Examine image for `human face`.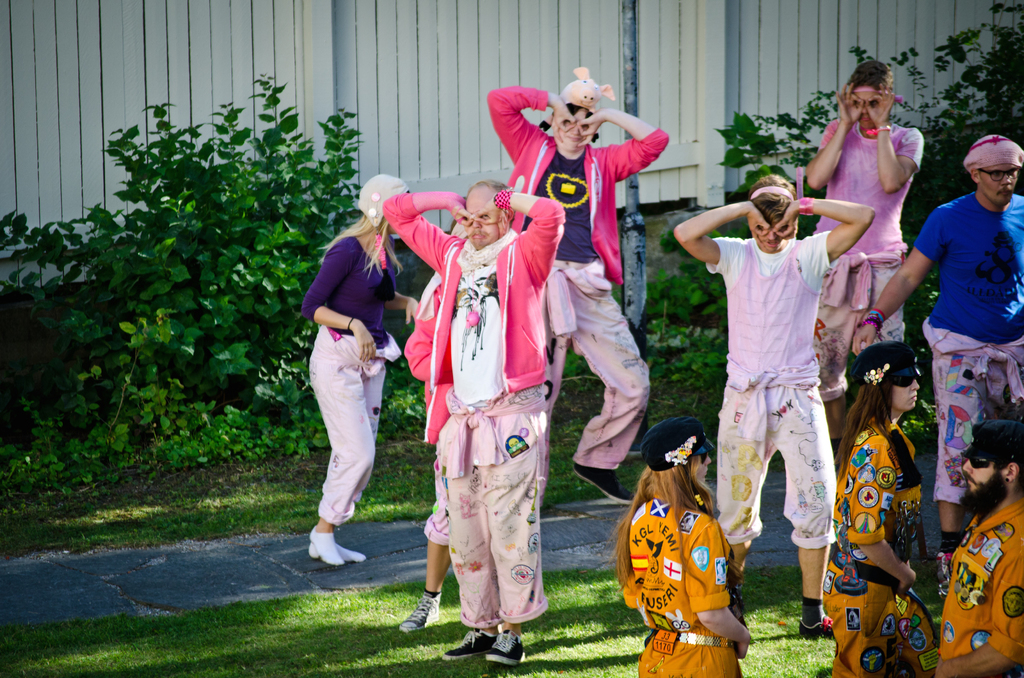
Examination result: region(895, 377, 919, 412).
